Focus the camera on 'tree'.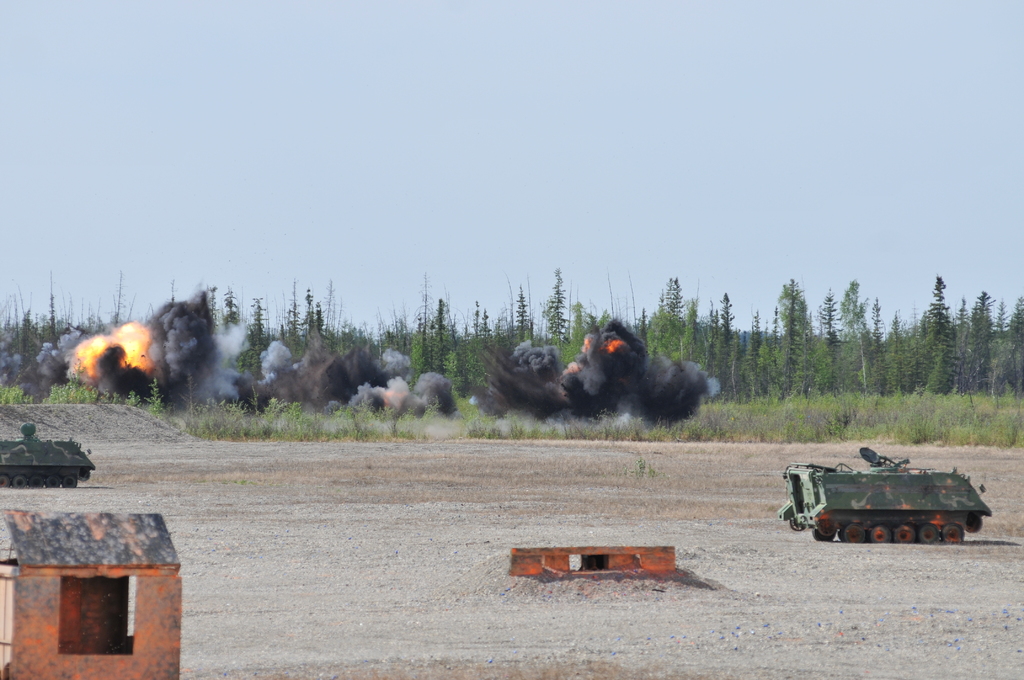
Focus region: bbox=(920, 273, 955, 393).
